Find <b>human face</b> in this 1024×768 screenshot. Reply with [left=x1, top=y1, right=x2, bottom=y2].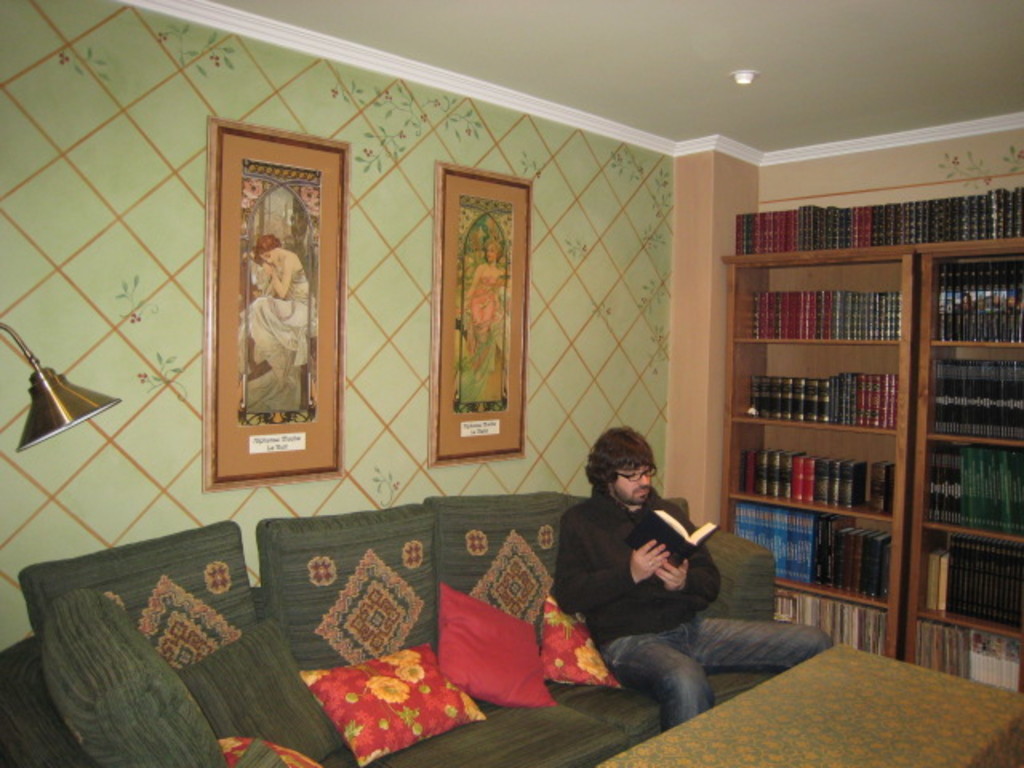
[left=251, top=248, right=274, bottom=261].
